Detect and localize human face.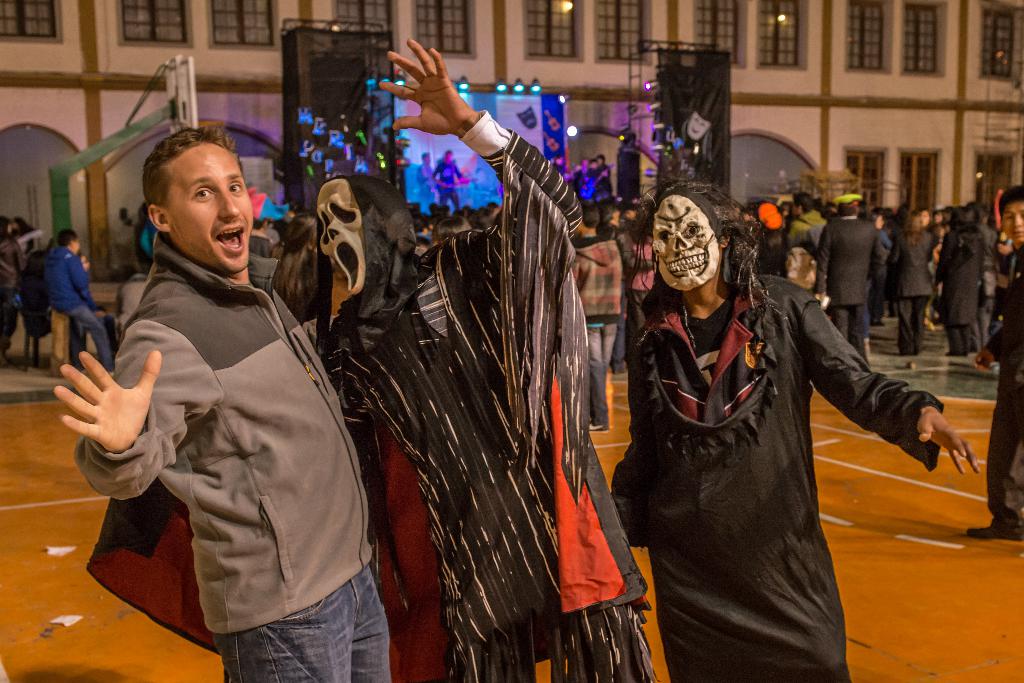
Localized at detection(1002, 203, 1023, 241).
